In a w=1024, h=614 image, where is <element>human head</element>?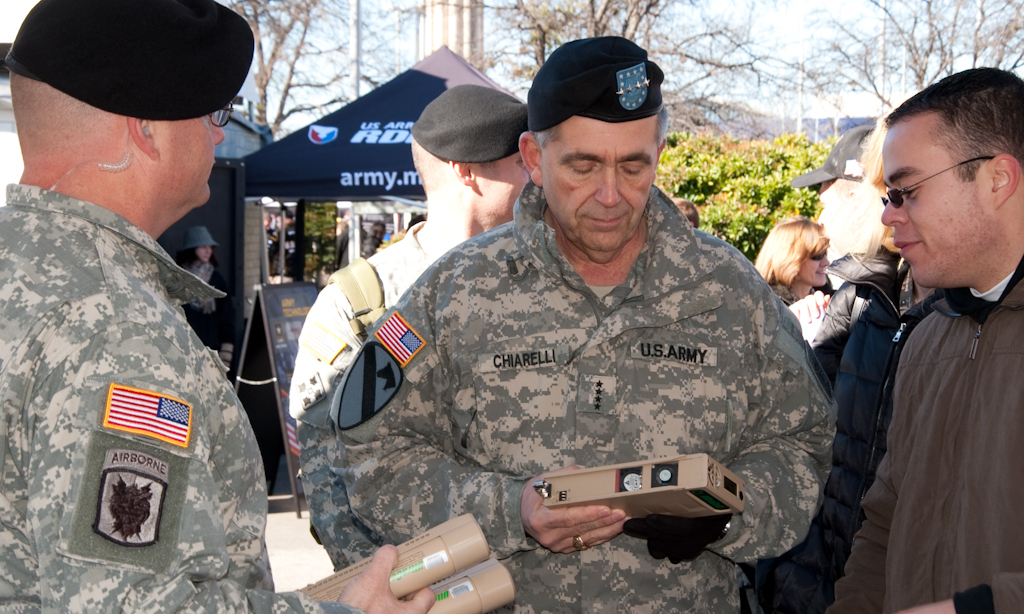
bbox(670, 193, 698, 227).
